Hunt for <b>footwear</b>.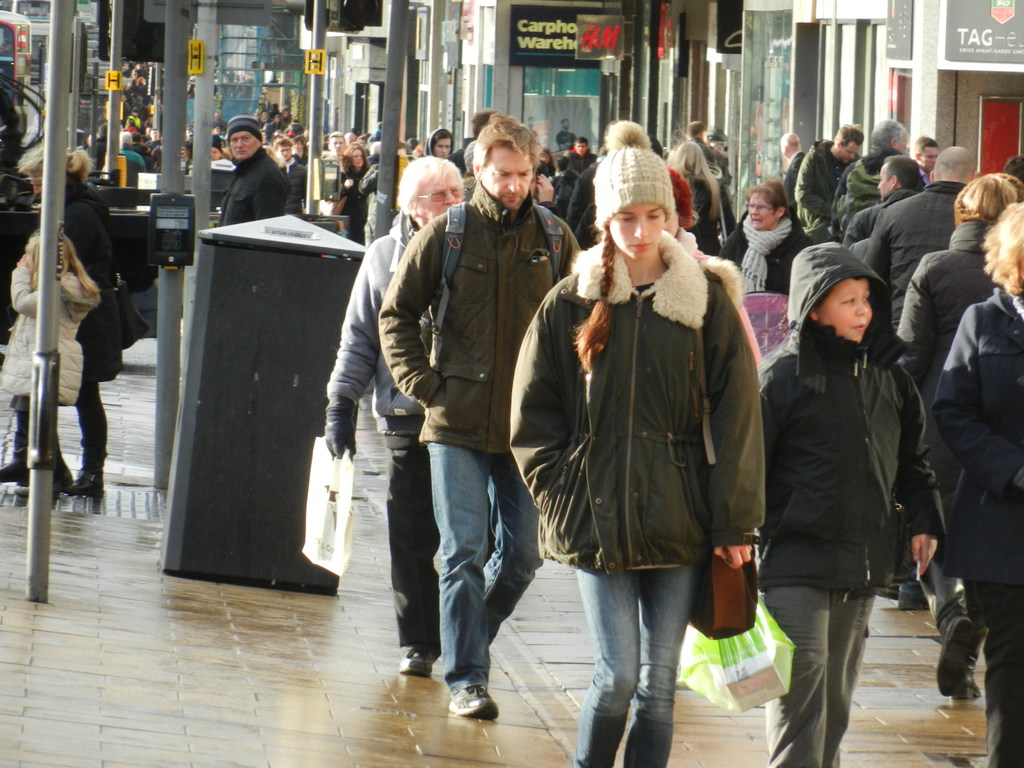
Hunted down at 18/460/69/497.
